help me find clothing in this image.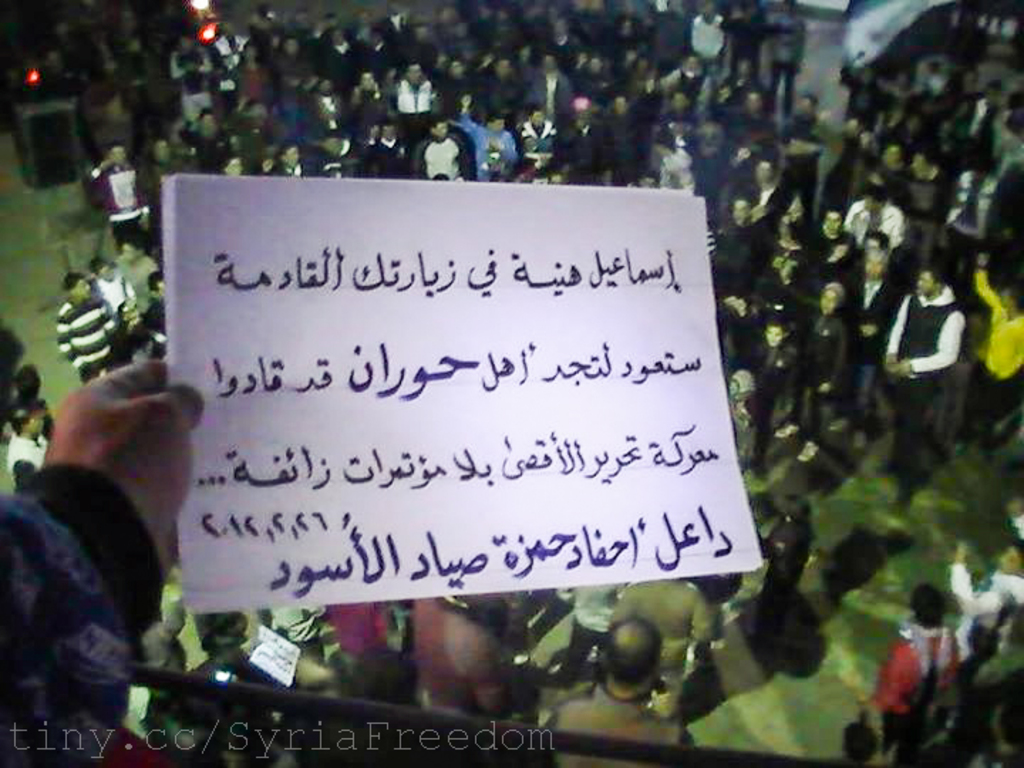
Found it: bbox(953, 185, 986, 270).
